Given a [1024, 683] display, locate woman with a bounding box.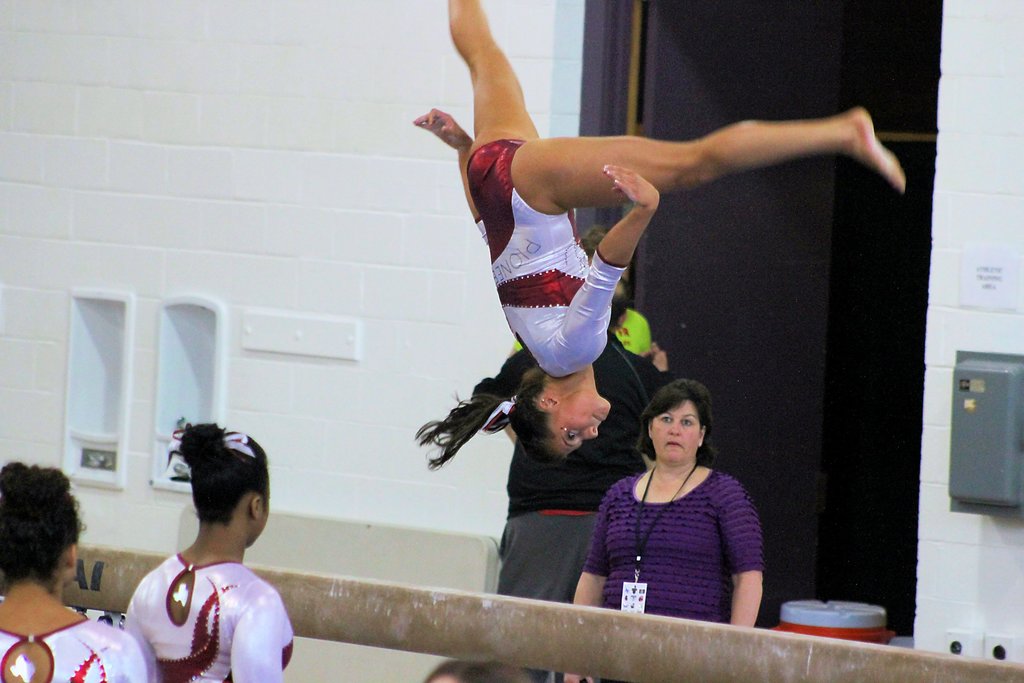
Located: [434, 656, 535, 682].
